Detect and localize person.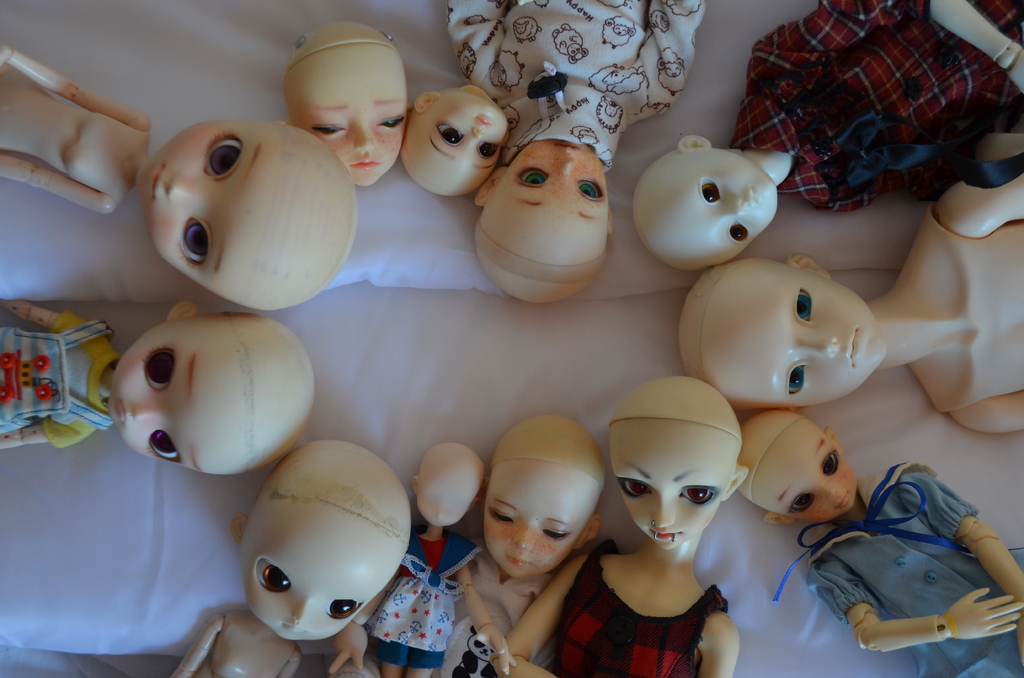
Localized at bbox=(400, 77, 504, 202).
